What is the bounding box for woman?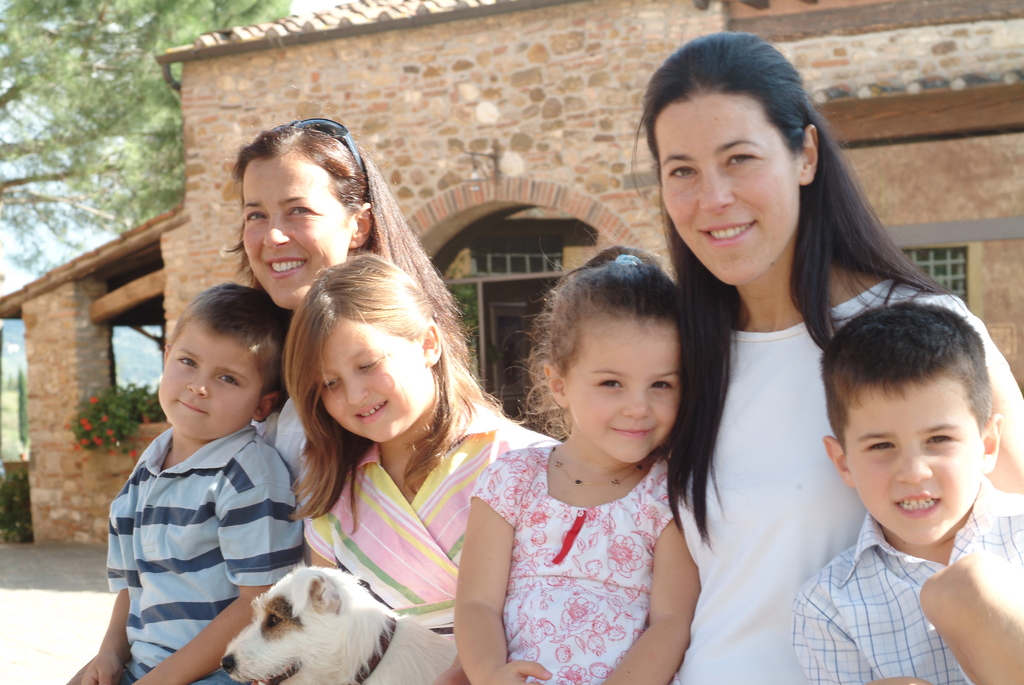
bbox(212, 118, 476, 491).
